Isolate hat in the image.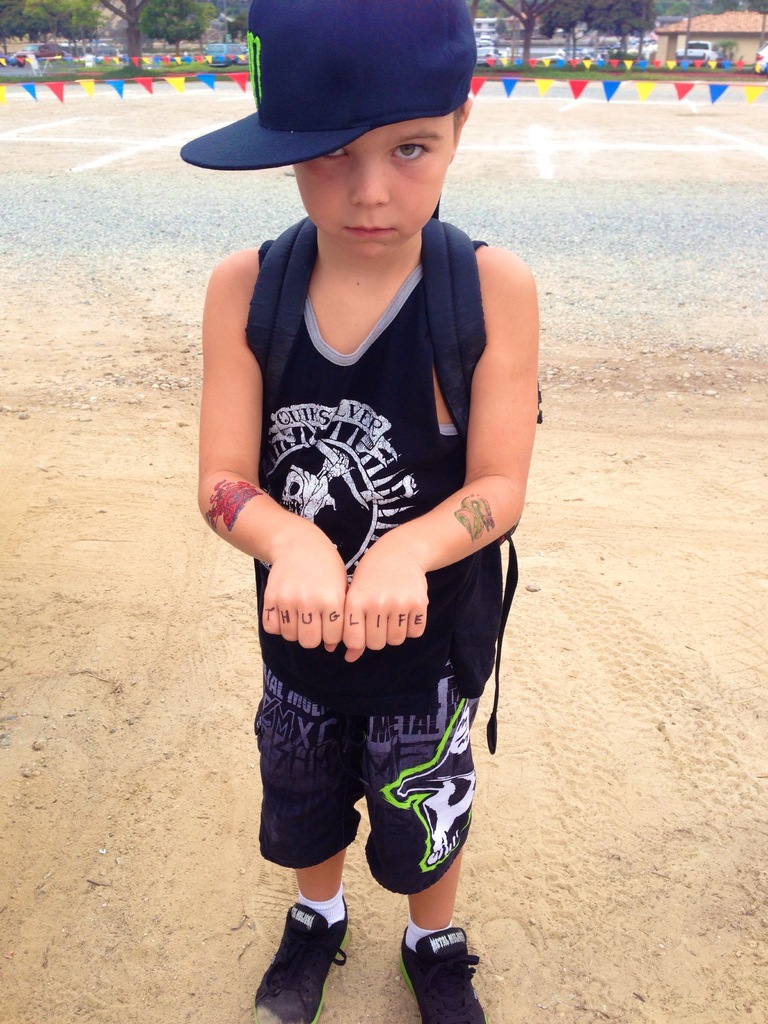
Isolated region: <box>180,0,477,173</box>.
